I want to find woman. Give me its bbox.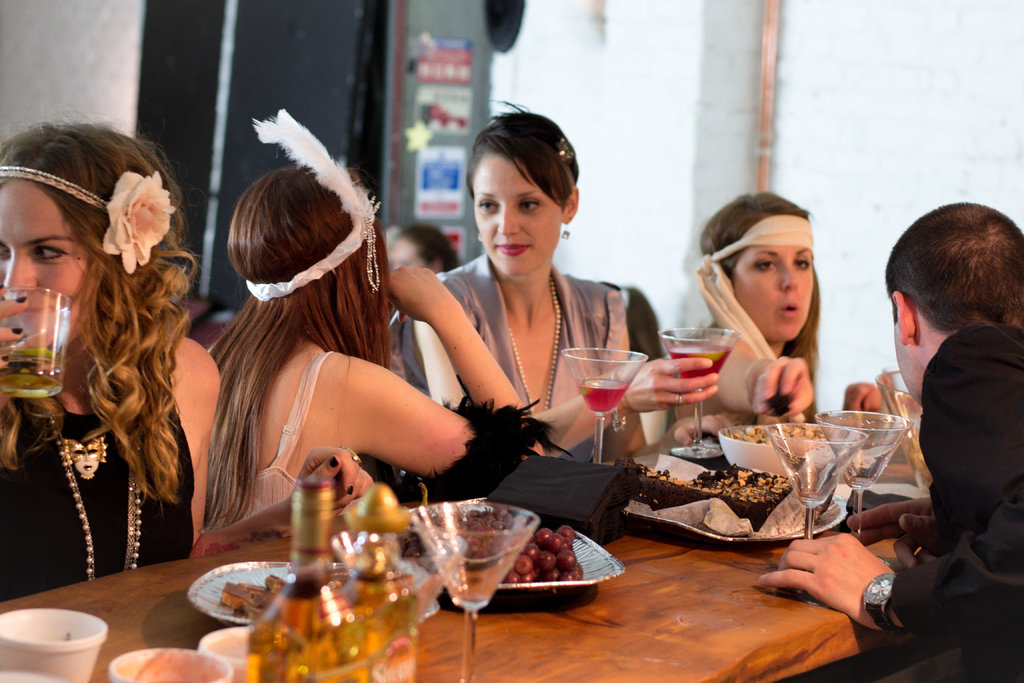
x1=200 y1=108 x2=578 y2=550.
